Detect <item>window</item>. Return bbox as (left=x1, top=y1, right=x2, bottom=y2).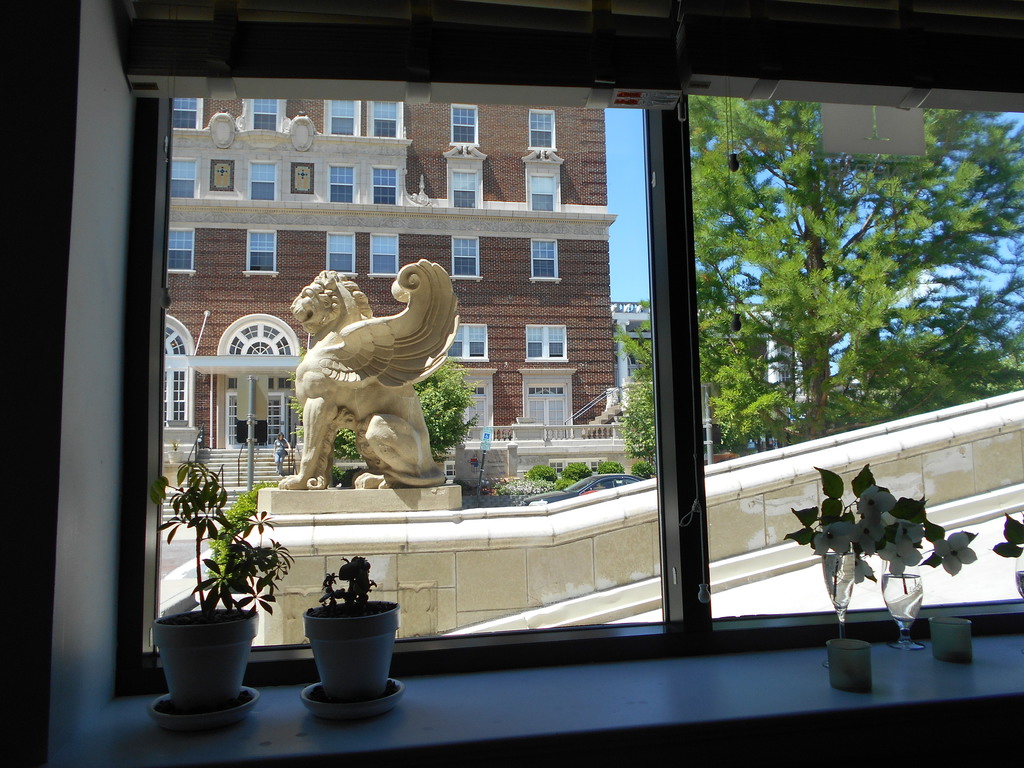
(left=443, top=325, right=492, bottom=362).
